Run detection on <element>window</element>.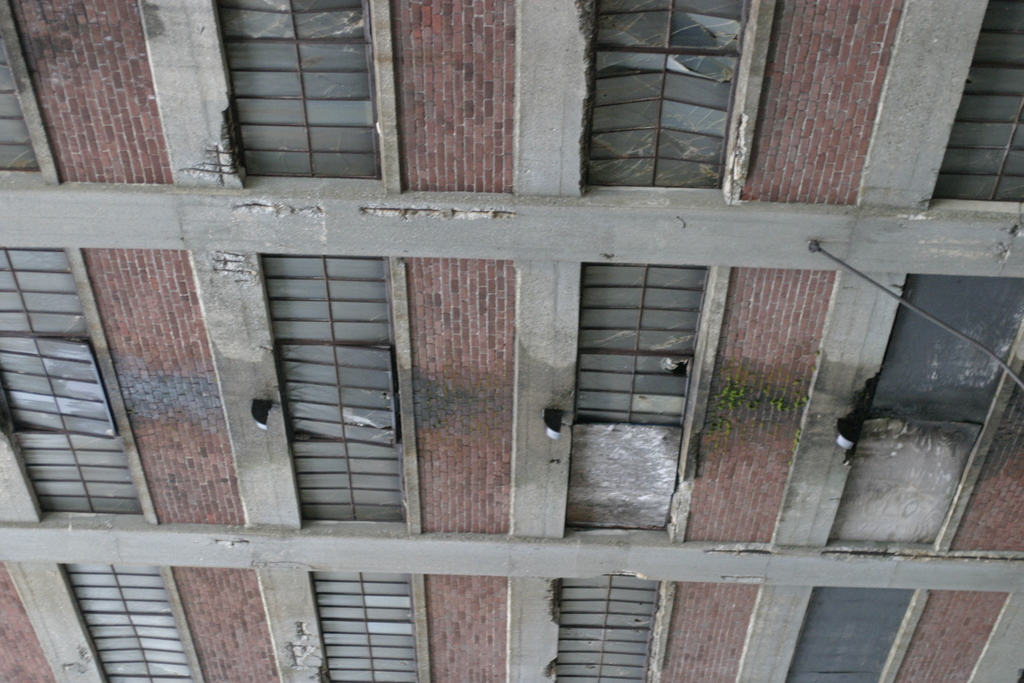
Result: 776:573:934:682.
